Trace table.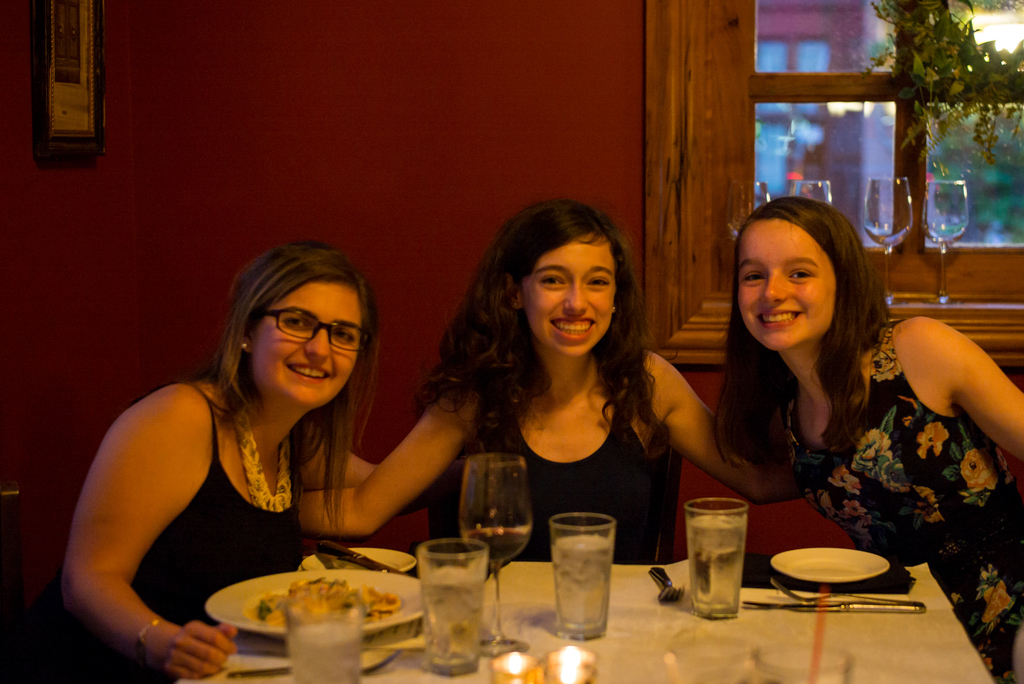
Traced to [x1=177, y1=558, x2=1003, y2=683].
